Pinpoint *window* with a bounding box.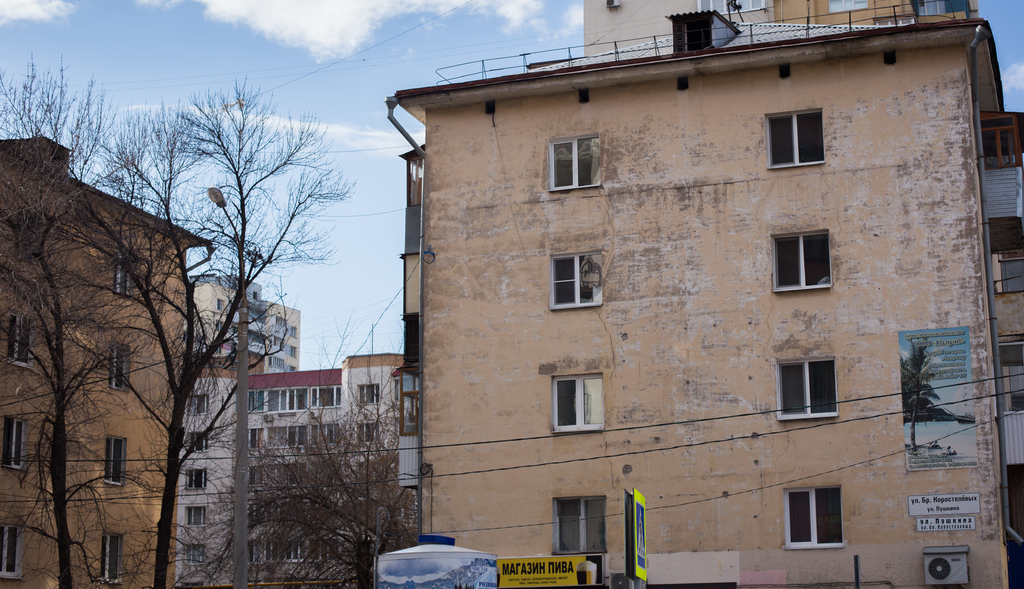
locate(274, 315, 285, 328).
